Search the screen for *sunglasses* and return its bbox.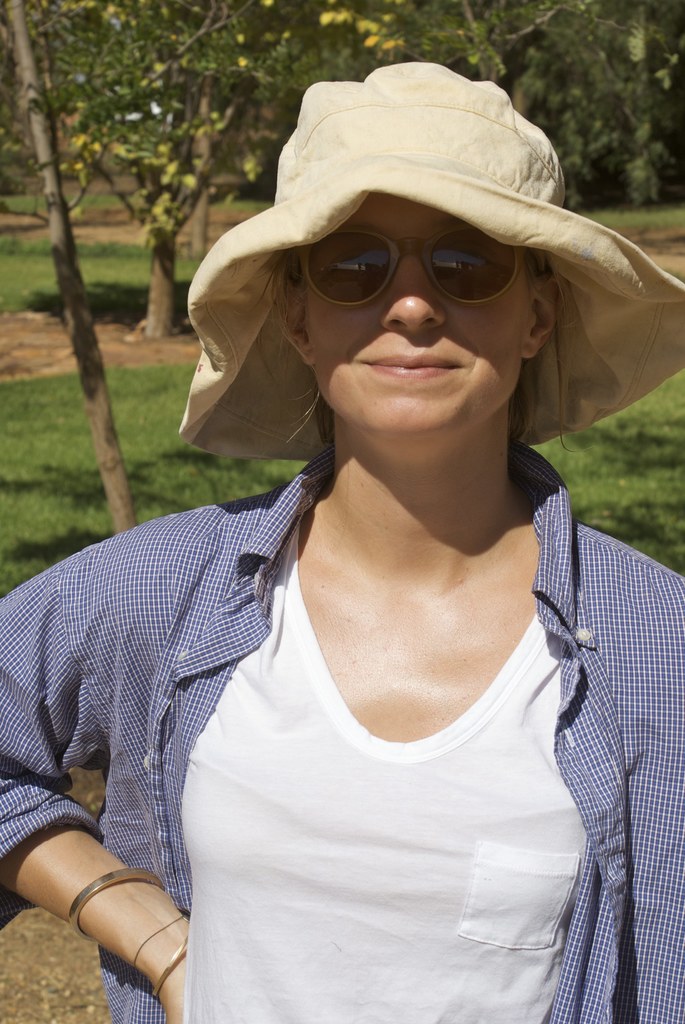
Found: (302,231,545,322).
